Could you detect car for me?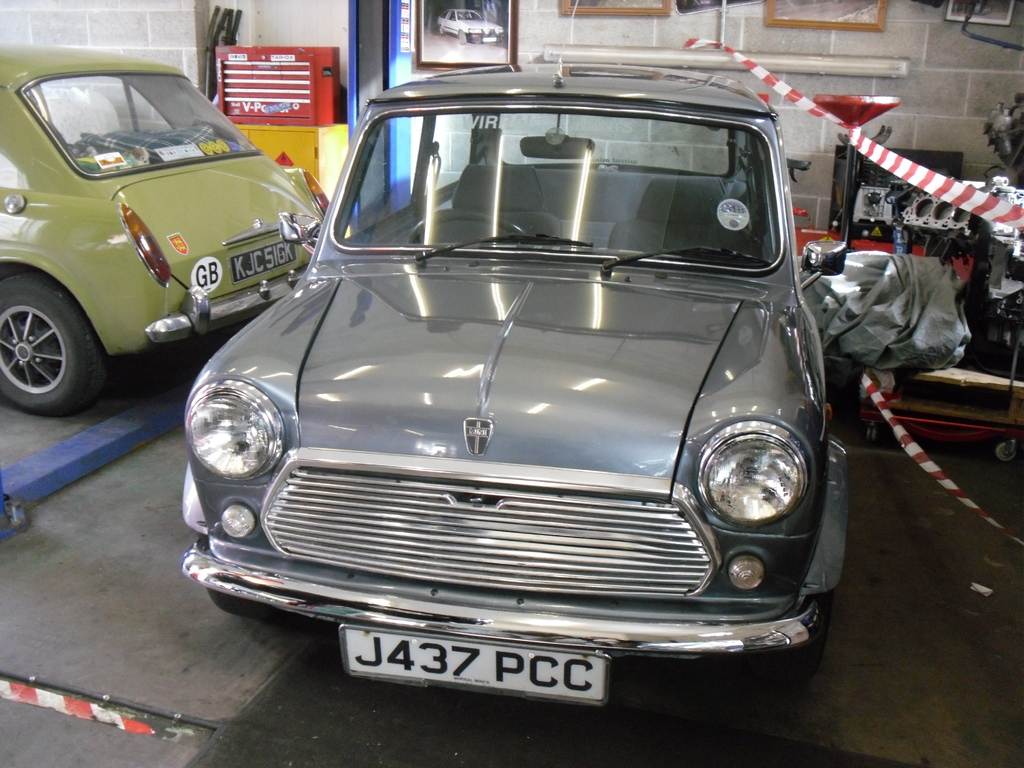
Detection result: bbox=[181, 62, 850, 712].
